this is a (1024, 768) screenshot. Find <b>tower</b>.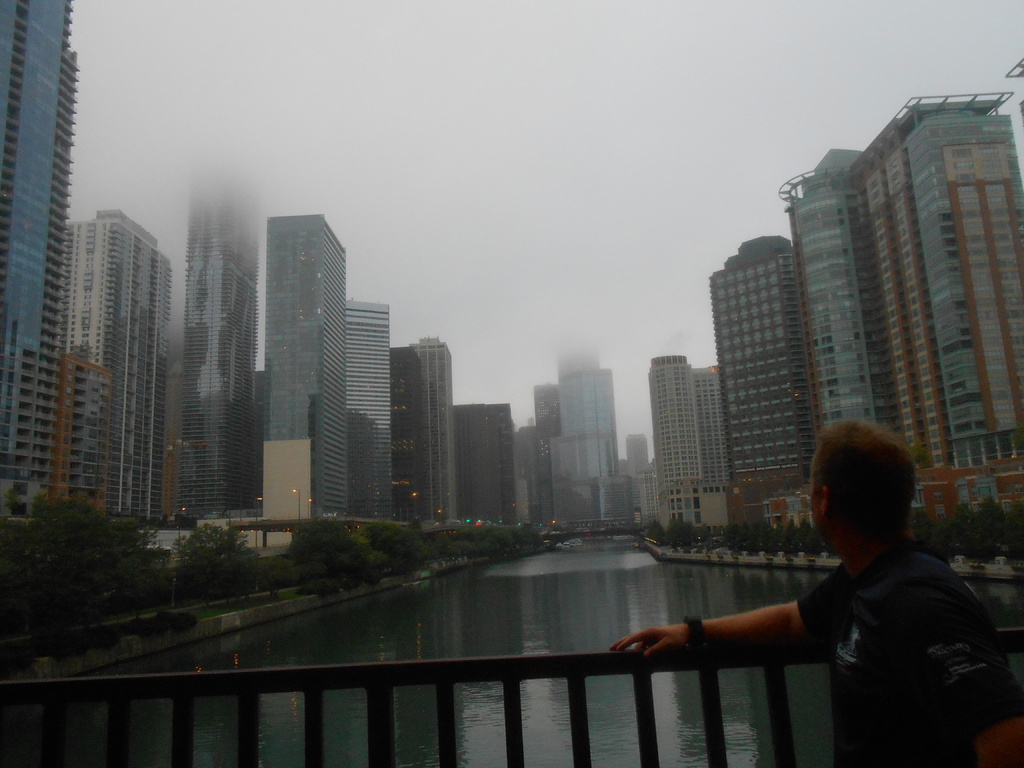
Bounding box: x1=255 y1=211 x2=358 y2=531.
